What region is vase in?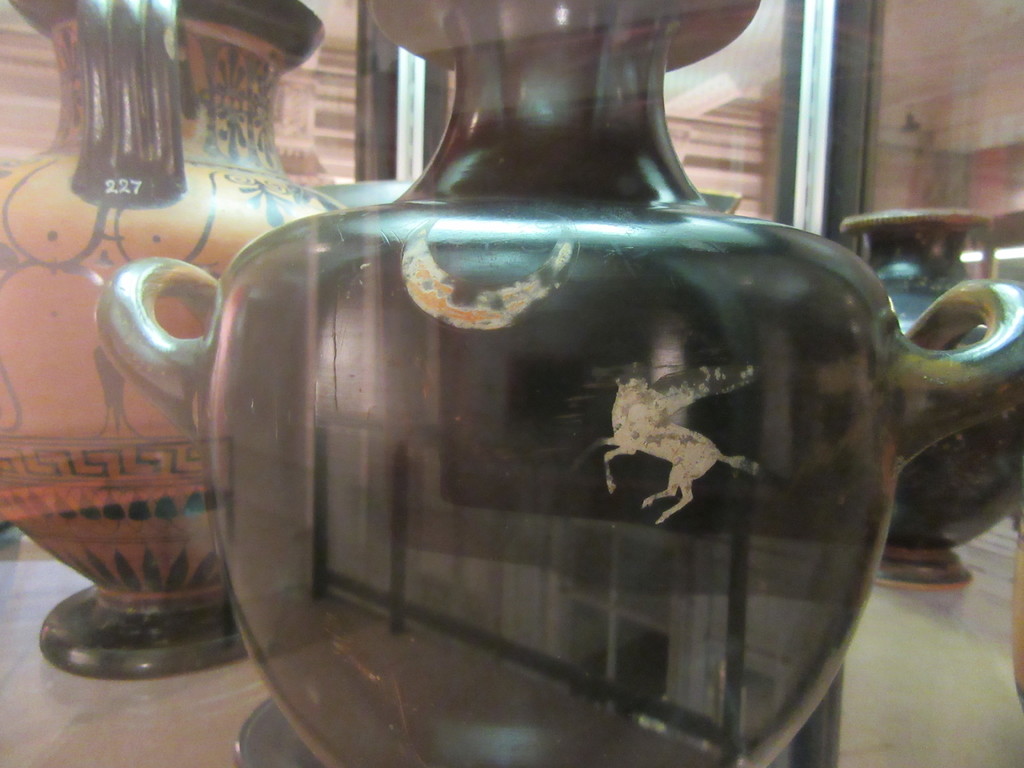
bbox=[0, 0, 351, 680].
